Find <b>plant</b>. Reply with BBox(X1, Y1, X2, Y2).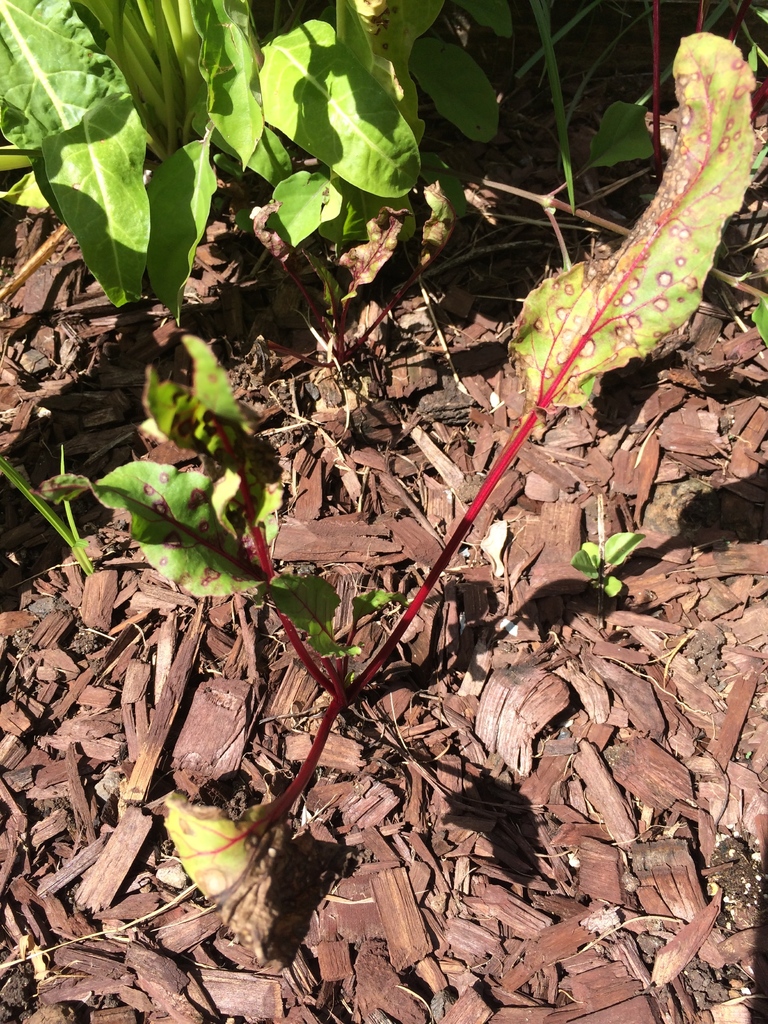
BBox(0, 442, 96, 568).
